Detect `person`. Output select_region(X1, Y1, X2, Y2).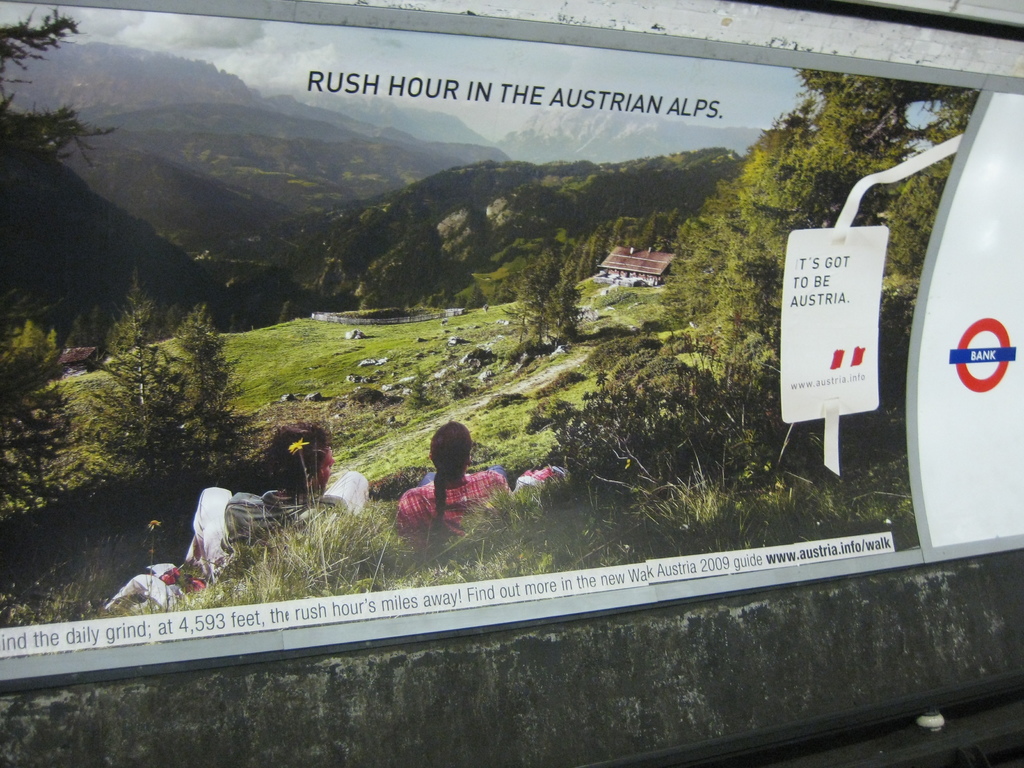
select_region(381, 422, 516, 558).
